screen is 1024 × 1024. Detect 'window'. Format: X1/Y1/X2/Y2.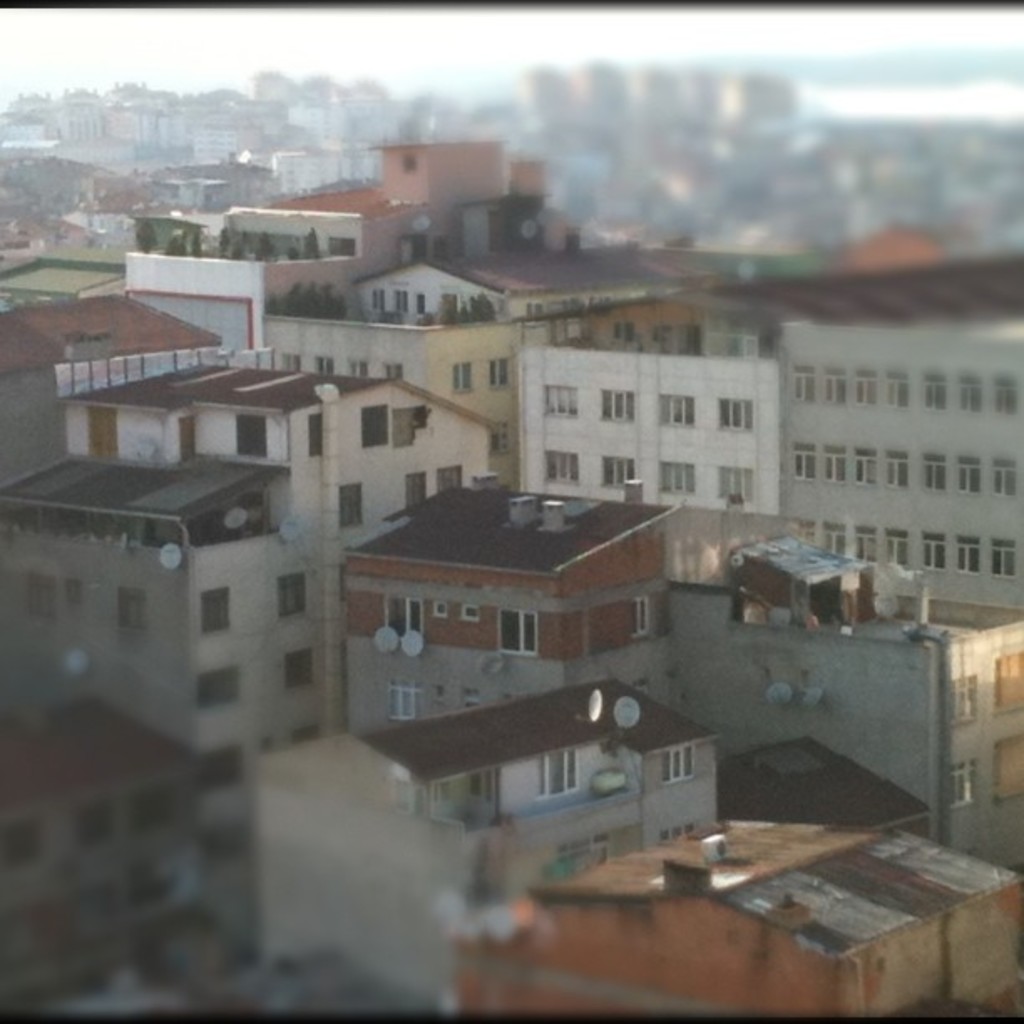
544/738/584/791.
